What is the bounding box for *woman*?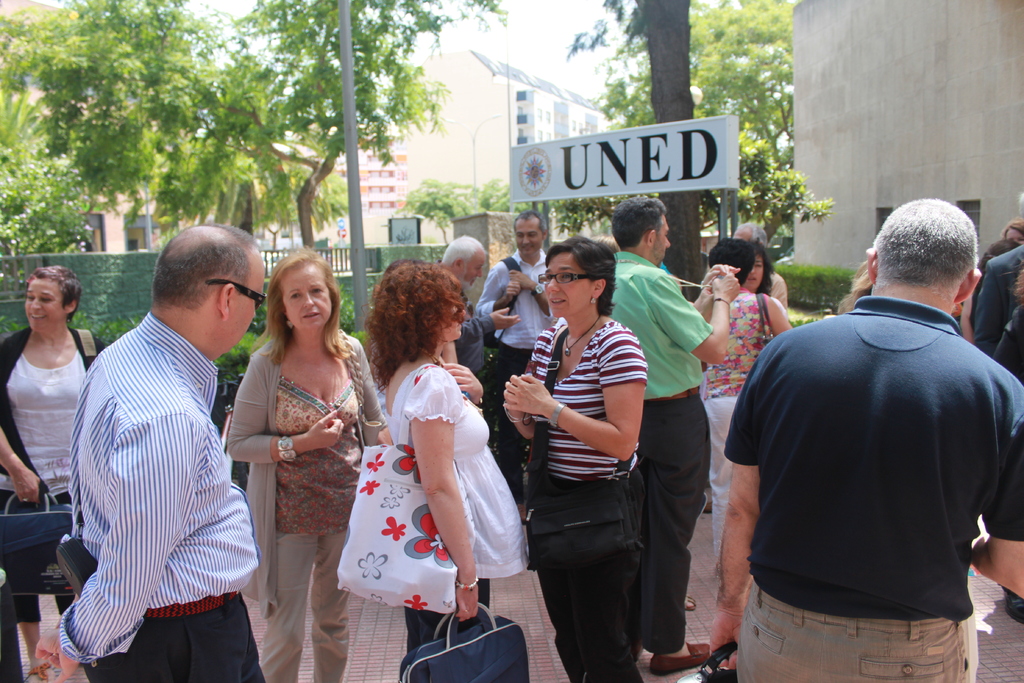
bbox=(703, 235, 794, 570).
